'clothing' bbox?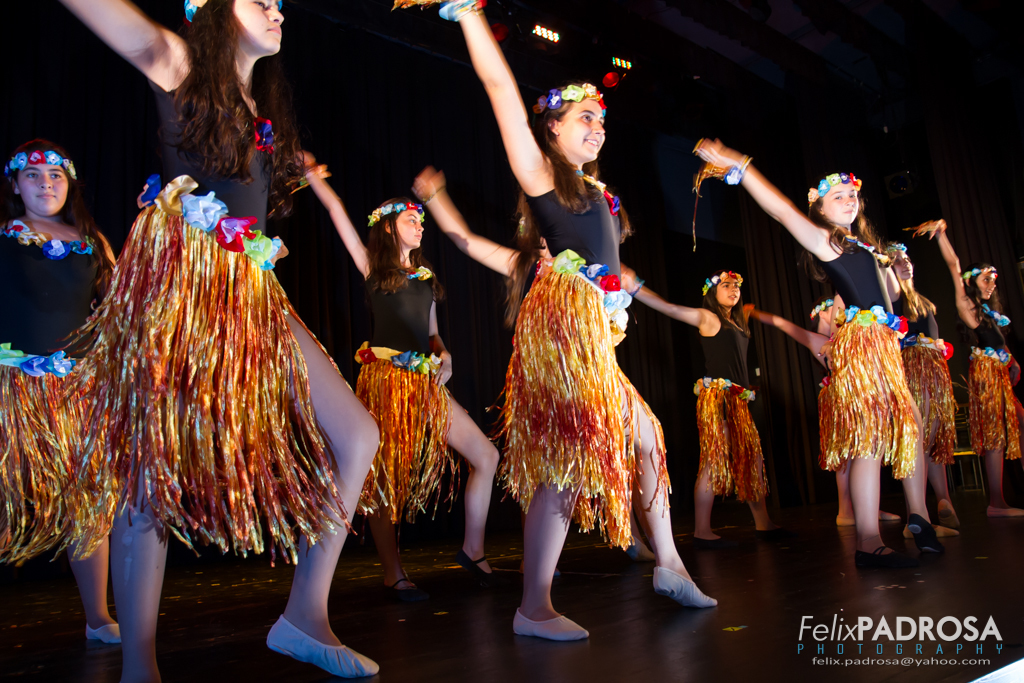
[x1=484, y1=184, x2=692, y2=590]
